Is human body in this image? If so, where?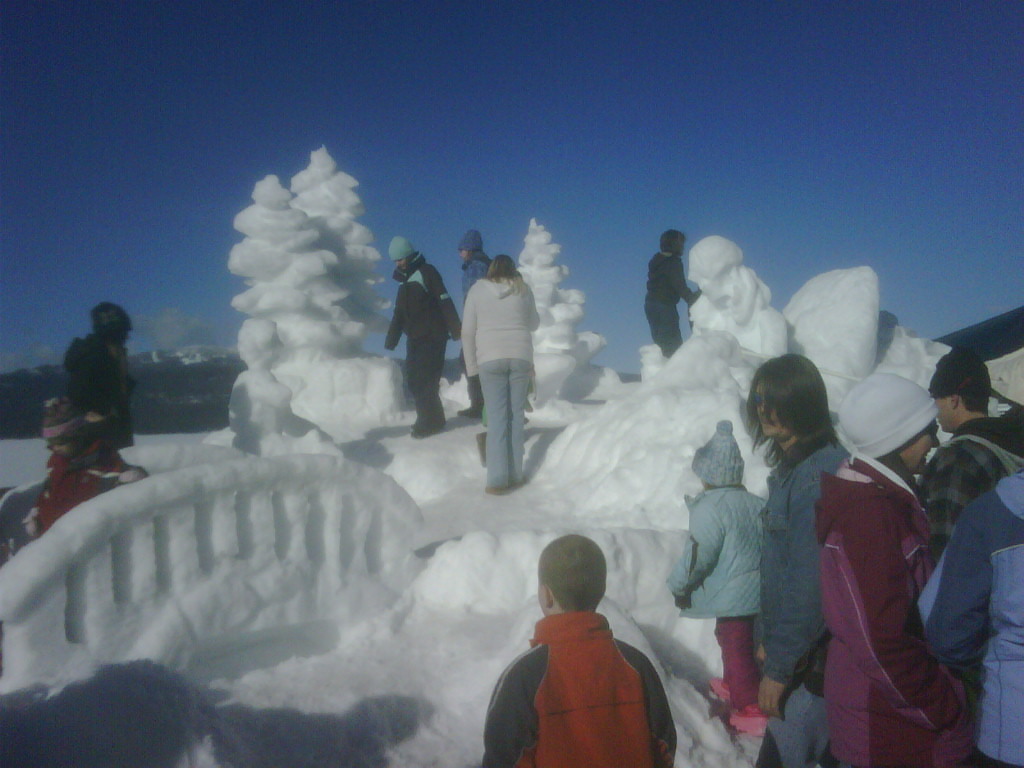
Yes, at 500, 543, 679, 767.
